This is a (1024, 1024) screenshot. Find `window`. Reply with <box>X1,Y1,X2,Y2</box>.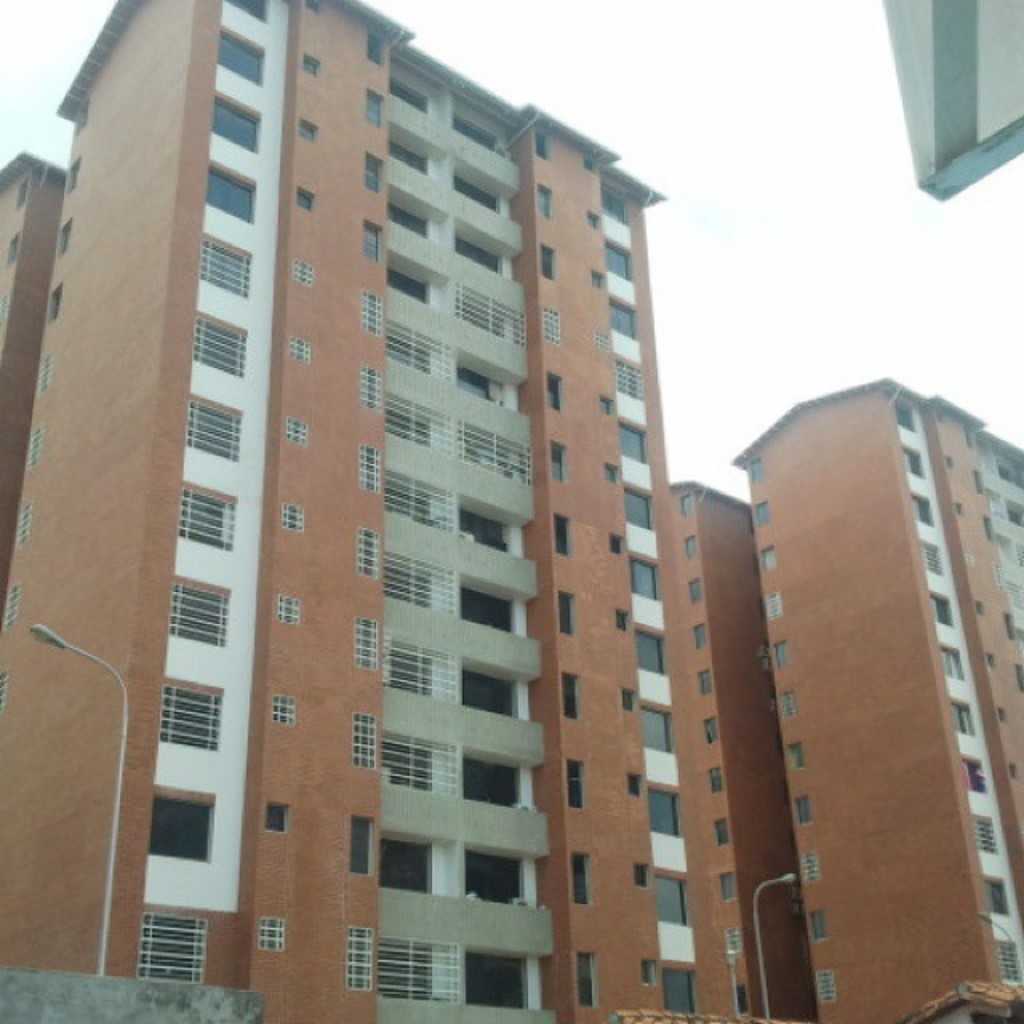
<box>291,414,306,446</box>.
